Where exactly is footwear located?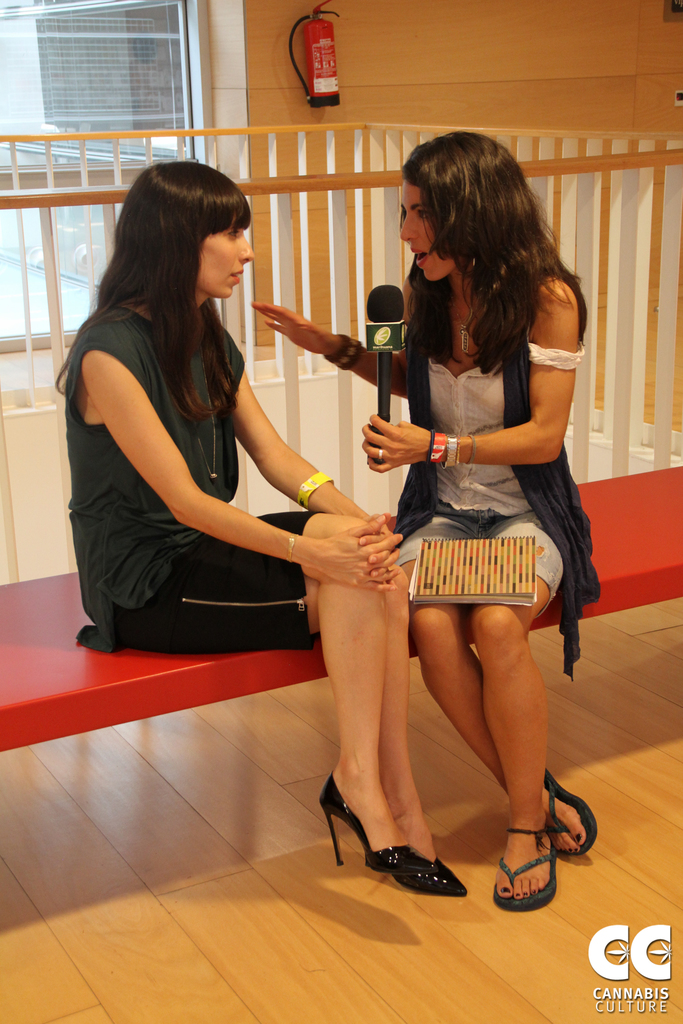
Its bounding box is 391 848 470 895.
